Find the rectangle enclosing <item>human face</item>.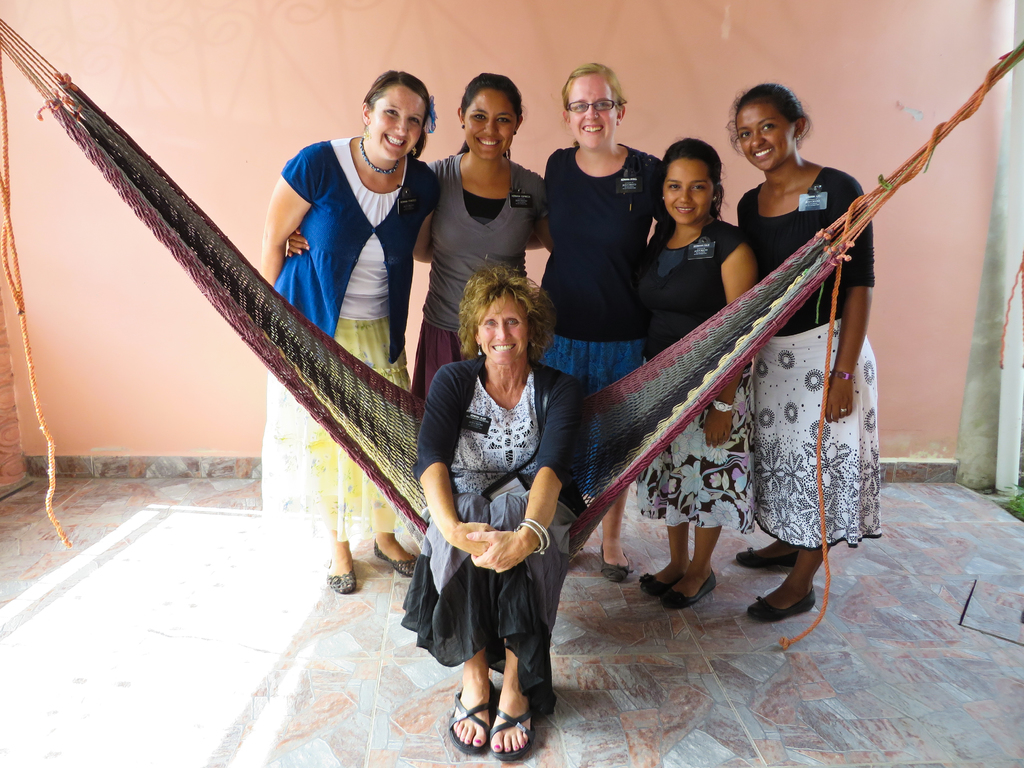
l=736, t=101, r=796, b=171.
